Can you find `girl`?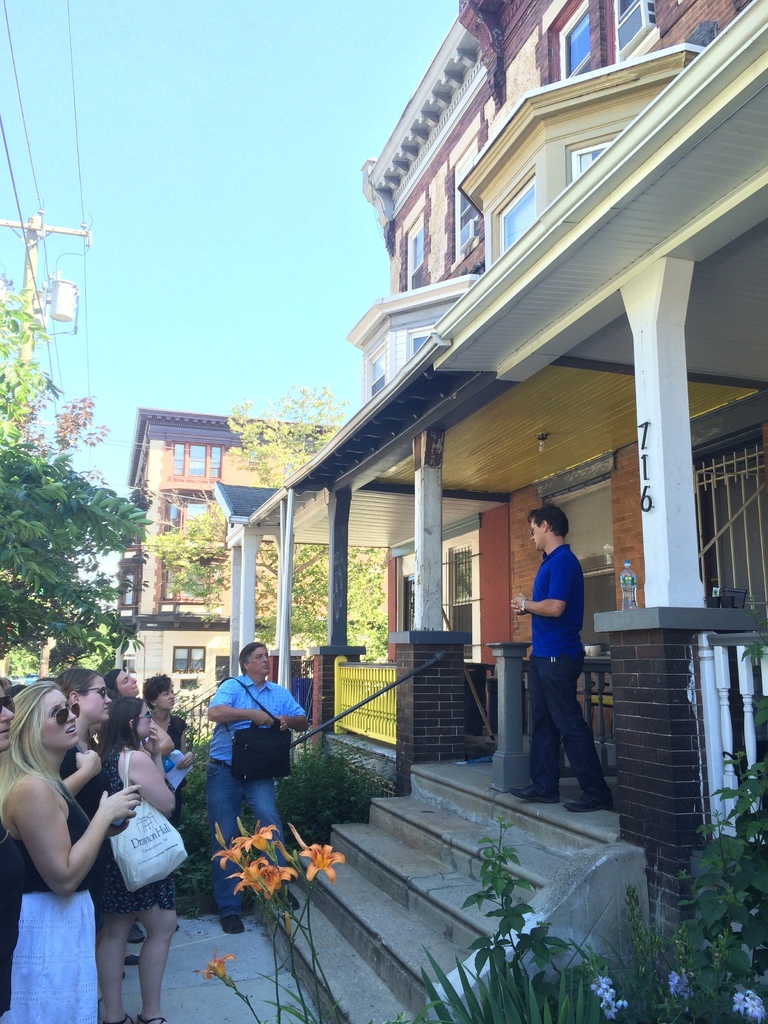
Yes, bounding box: rect(0, 674, 140, 1023).
